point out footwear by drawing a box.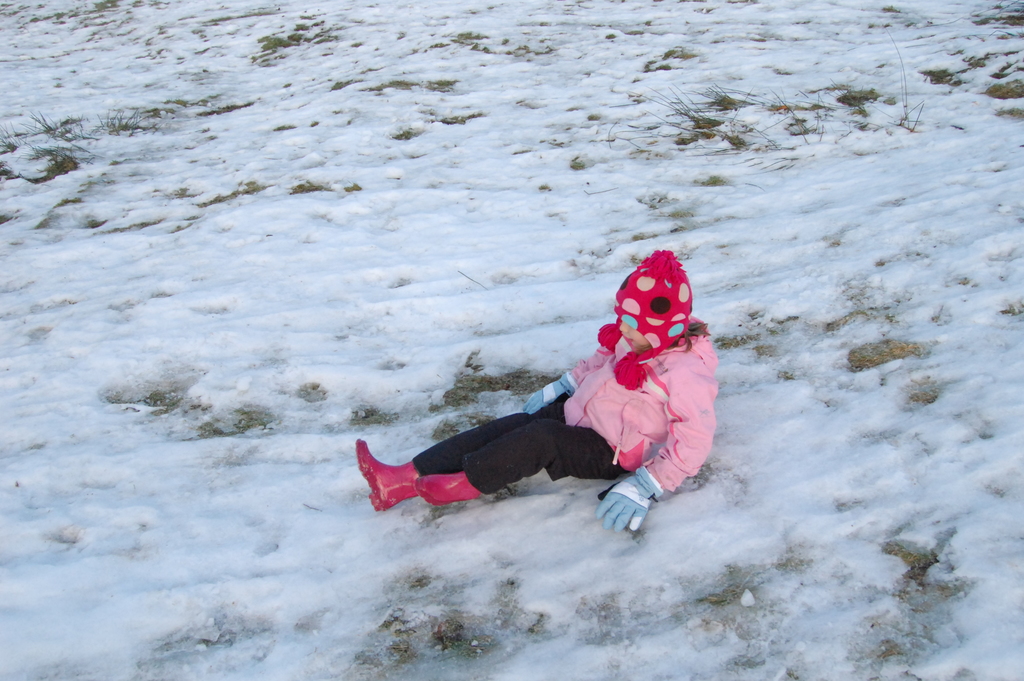
left=353, top=431, right=418, bottom=518.
